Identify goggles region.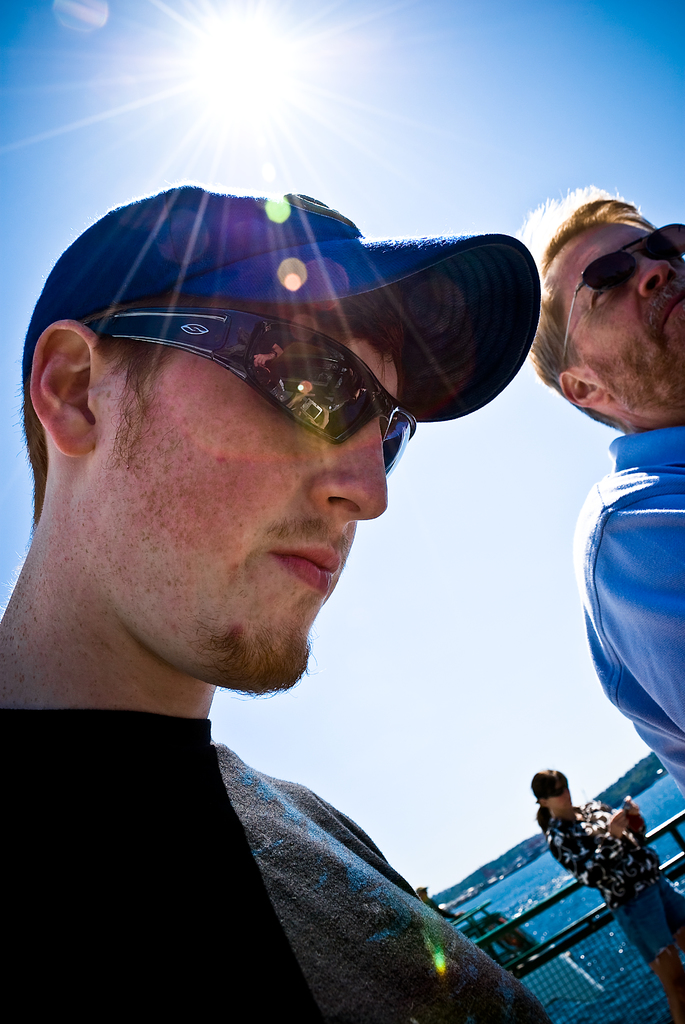
Region: bbox=(47, 253, 495, 468).
